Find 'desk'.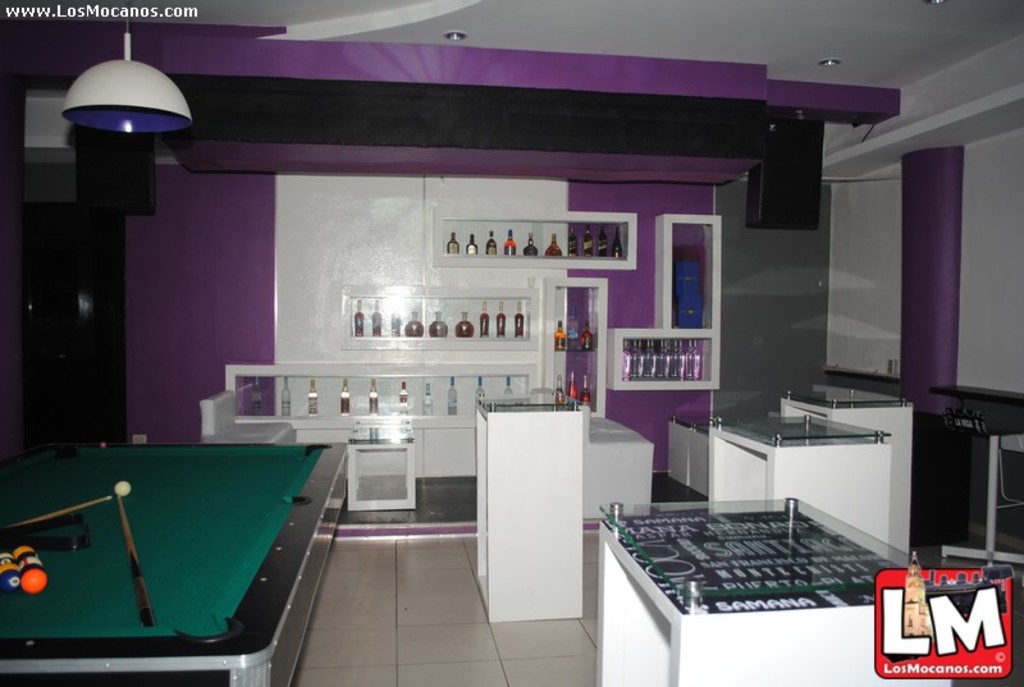
pyautogui.locateOnScreen(598, 500, 919, 686).
